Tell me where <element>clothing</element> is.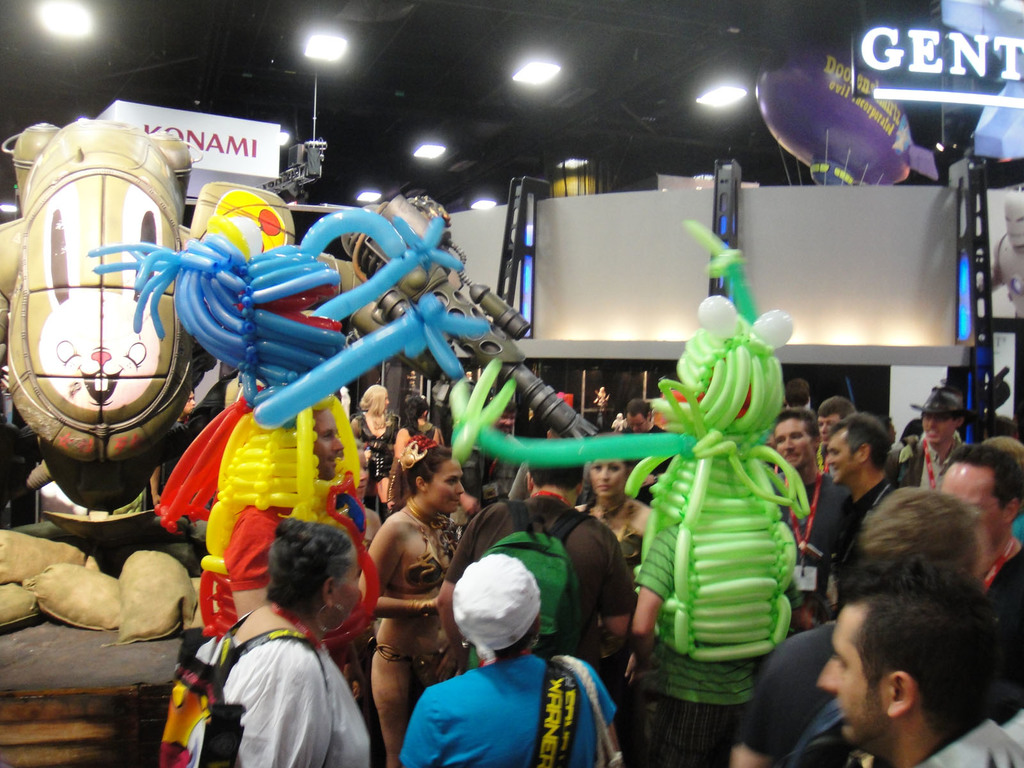
<element>clothing</element> is at left=824, top=474, right=901, bottom=636.
